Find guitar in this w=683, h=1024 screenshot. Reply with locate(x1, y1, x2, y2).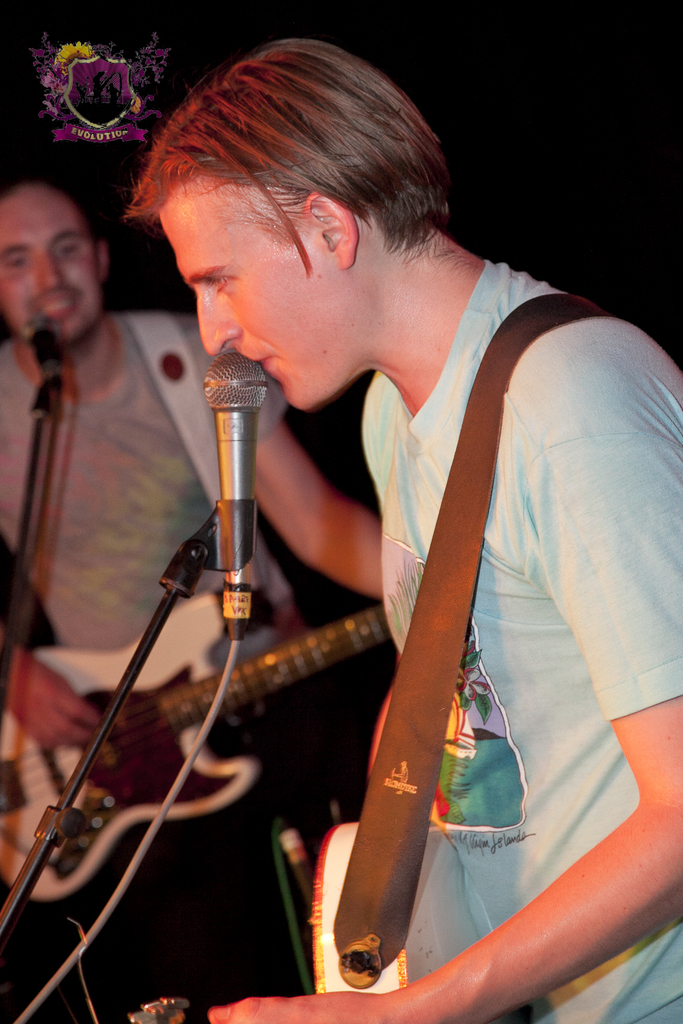
locate(122, 817, 488, 1023).
